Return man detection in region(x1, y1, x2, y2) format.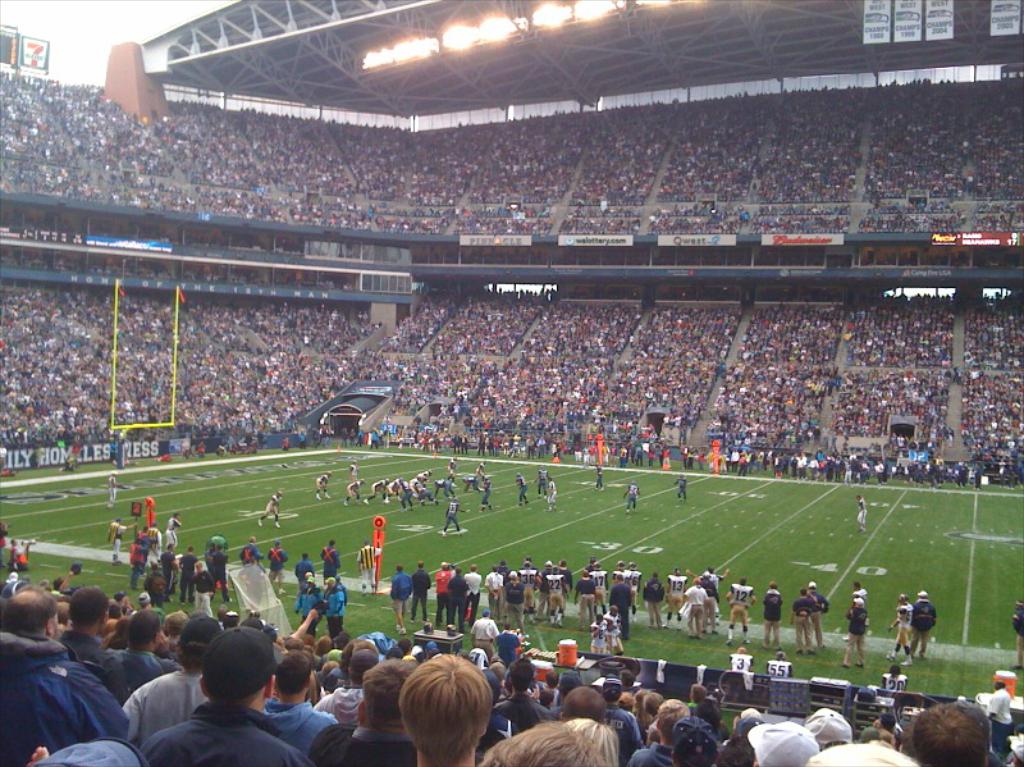
region(319, 539, 340, 580).
